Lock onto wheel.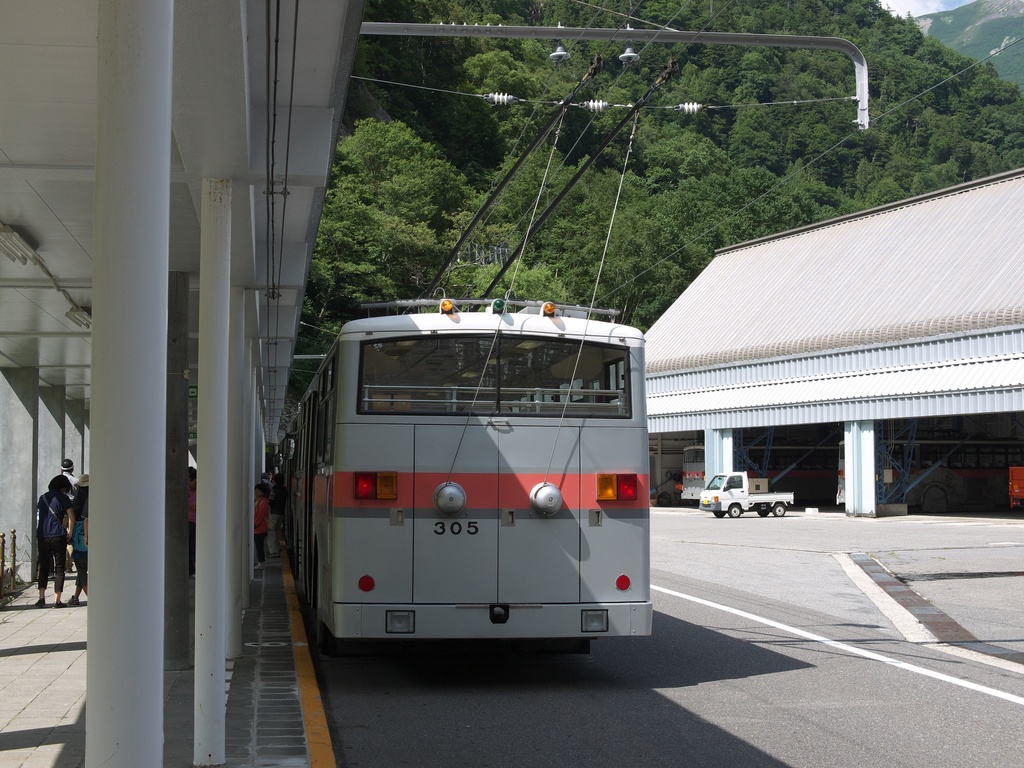
Locked: locate(756, 510, 769, 518).
